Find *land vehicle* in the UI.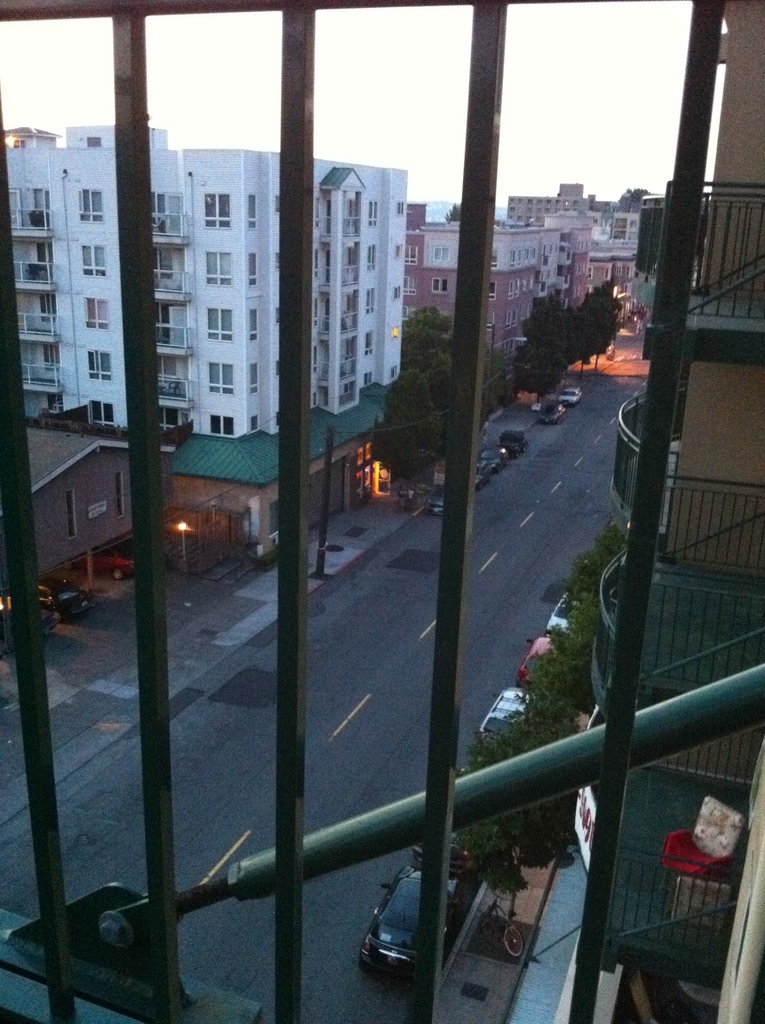
UI element at {"x1": 543, "y1": 401, "x2": 555, "y2": 422}.
